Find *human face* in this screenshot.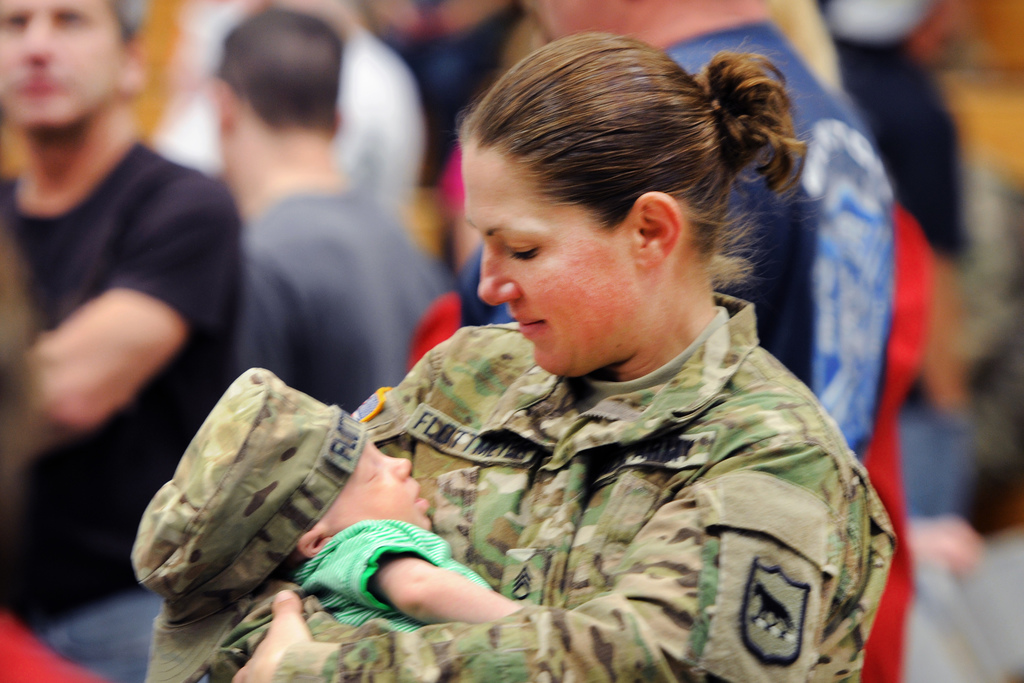
The bounding box for *human face* is 0 0 122 122.
